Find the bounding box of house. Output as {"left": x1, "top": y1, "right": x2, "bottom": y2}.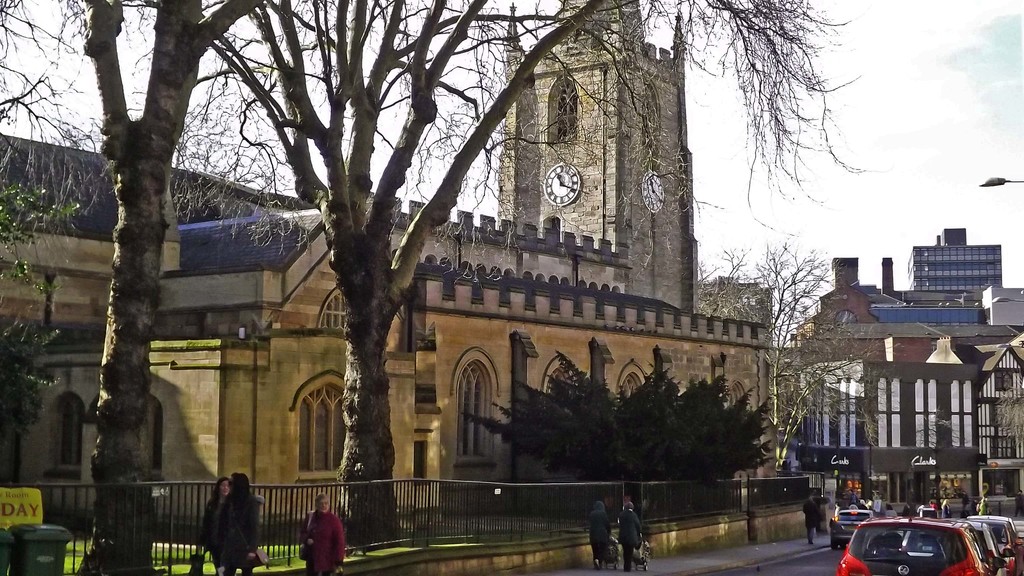
{"left": 19, "top": 195, "right": 767, "bottom": 547}.
